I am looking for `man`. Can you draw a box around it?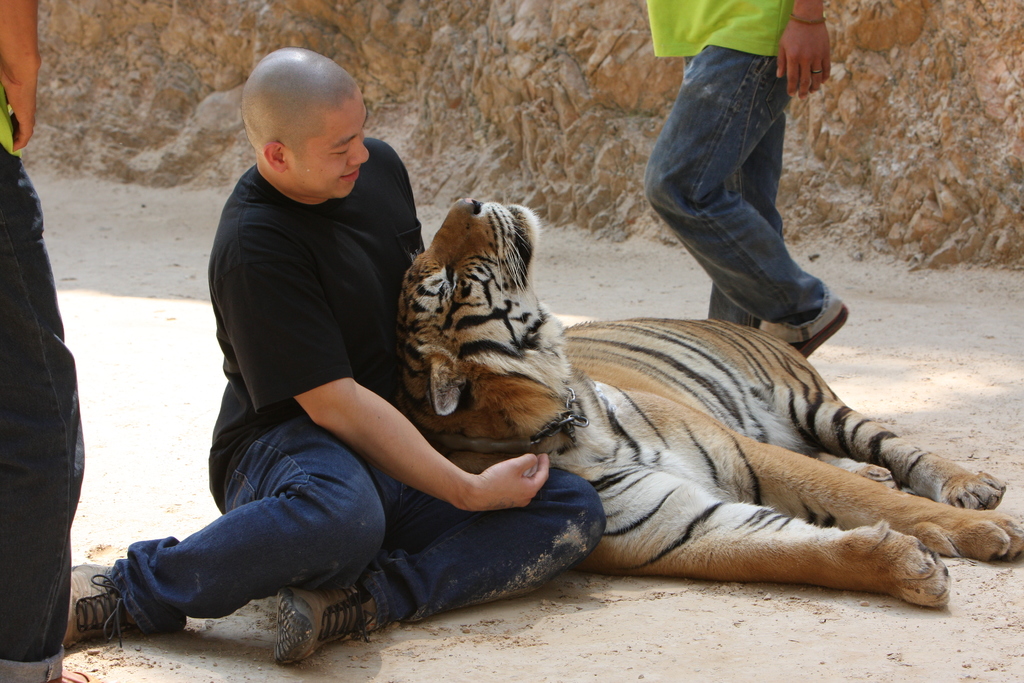
Sure, the bounding box is left=62, top=44, right=607, bottom=668.
